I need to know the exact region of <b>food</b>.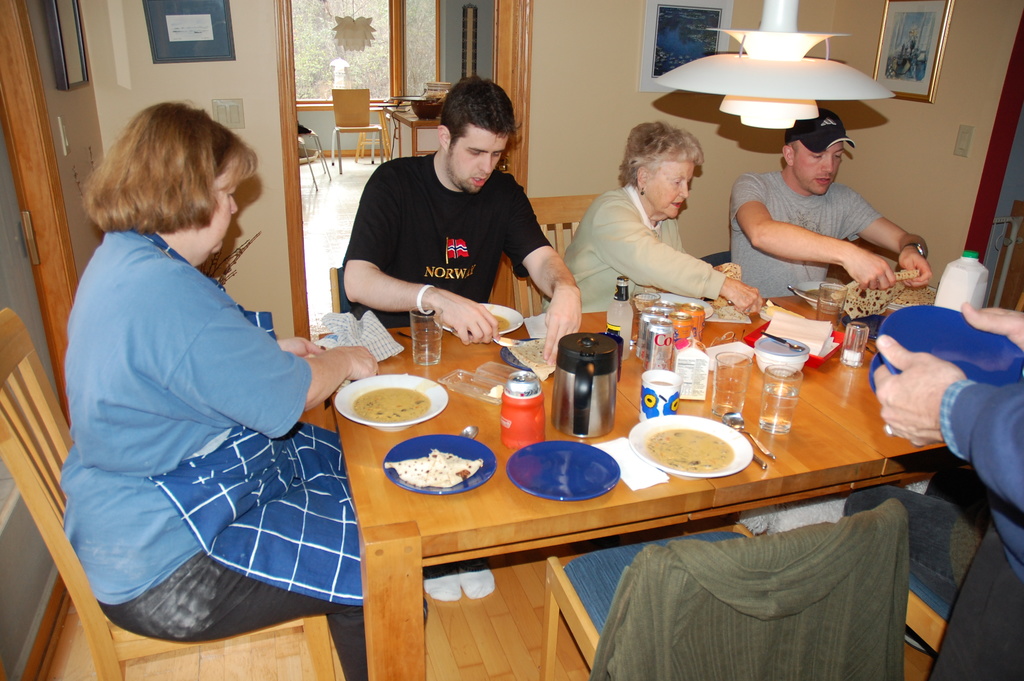
Region: 638,419,749,483.
